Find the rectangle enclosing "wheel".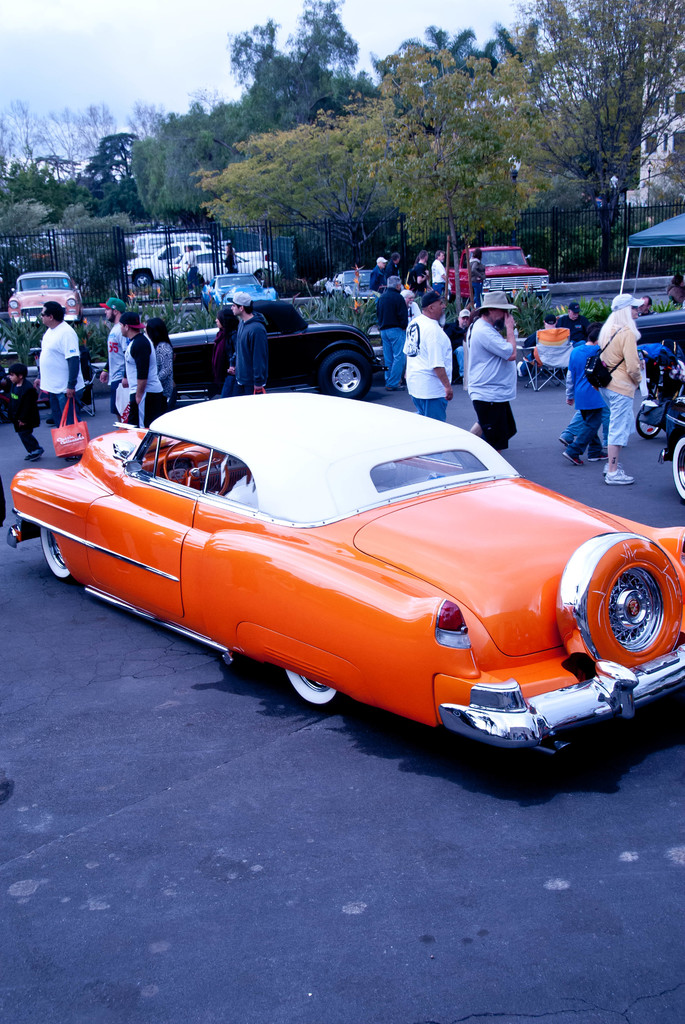
region(555, 529, 684, 675).
